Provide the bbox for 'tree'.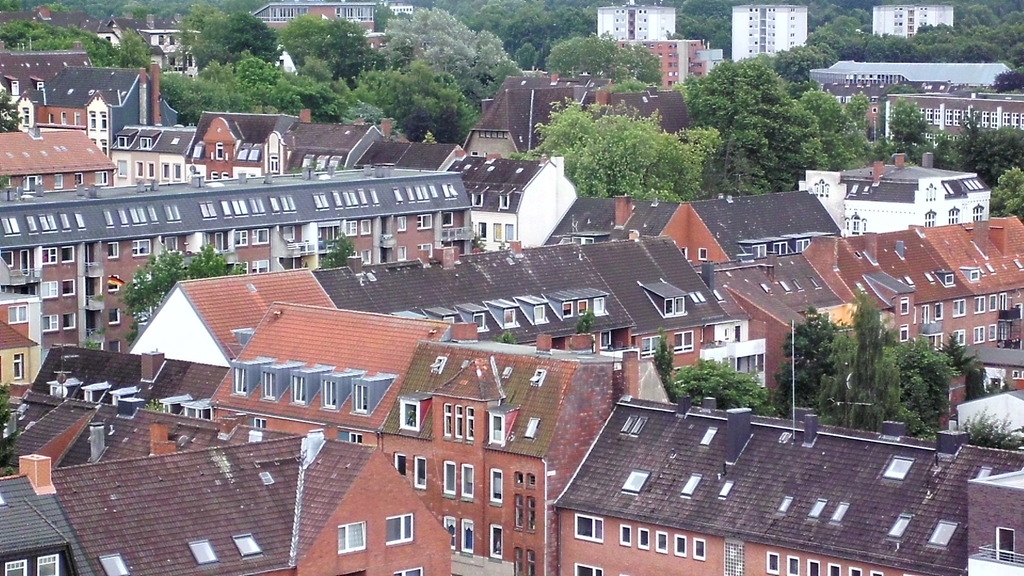
bbox(326, 10, 376, 81).
